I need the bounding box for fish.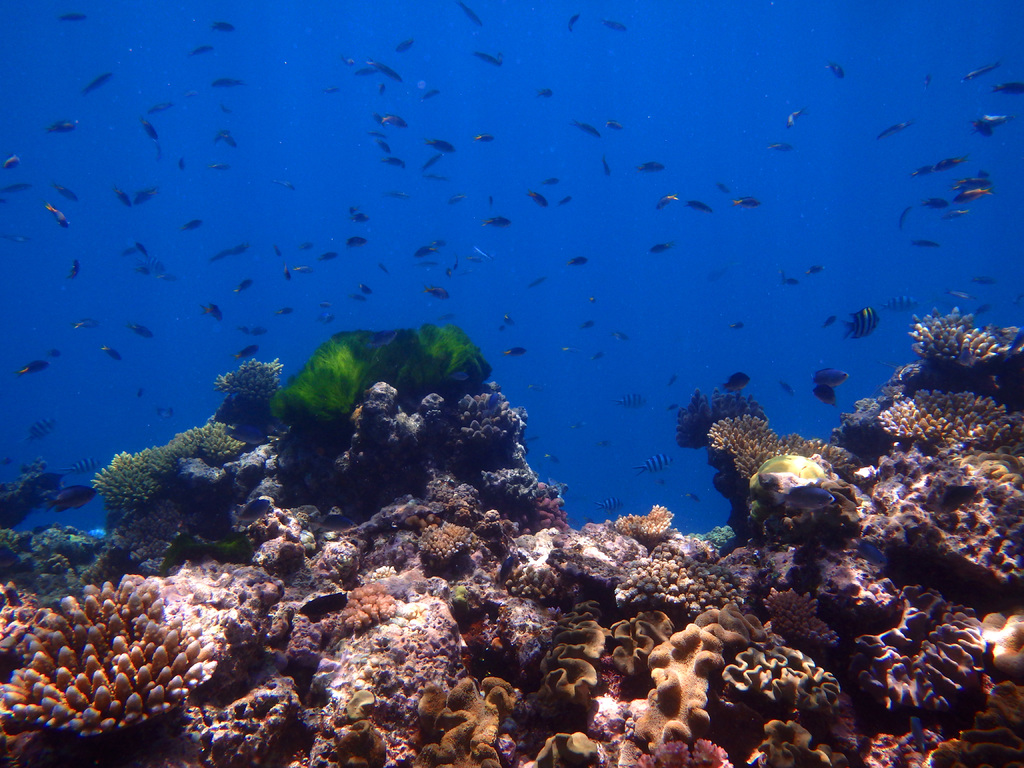
Here it is: bbox(504, 345, 527, 357).
